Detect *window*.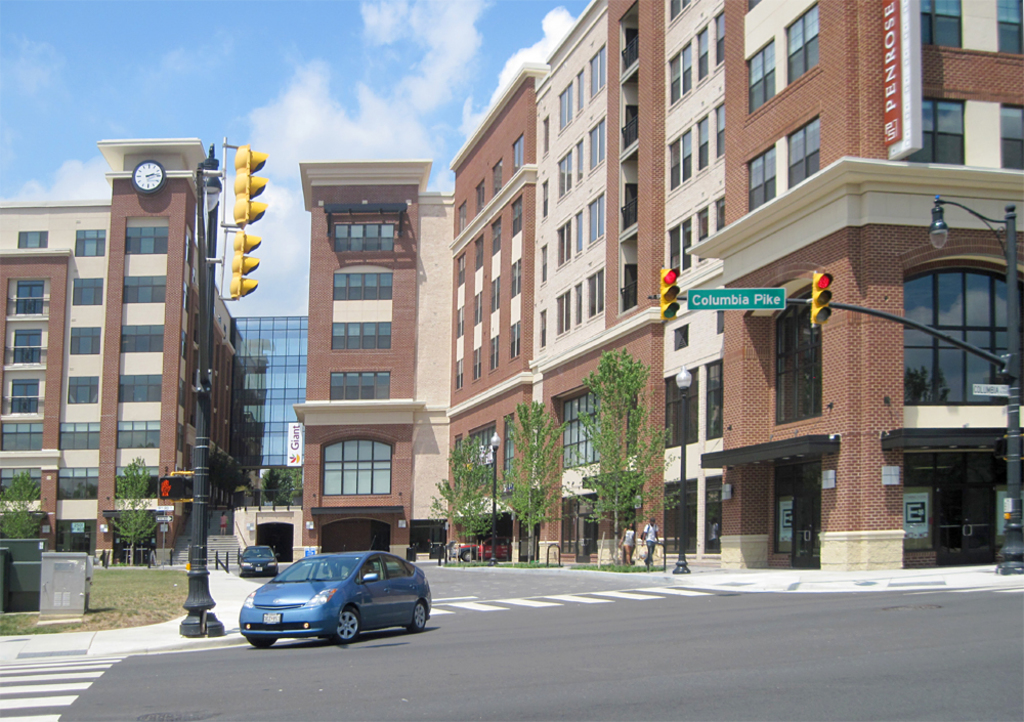
Detected at box=[696, 116, 706, 166].
